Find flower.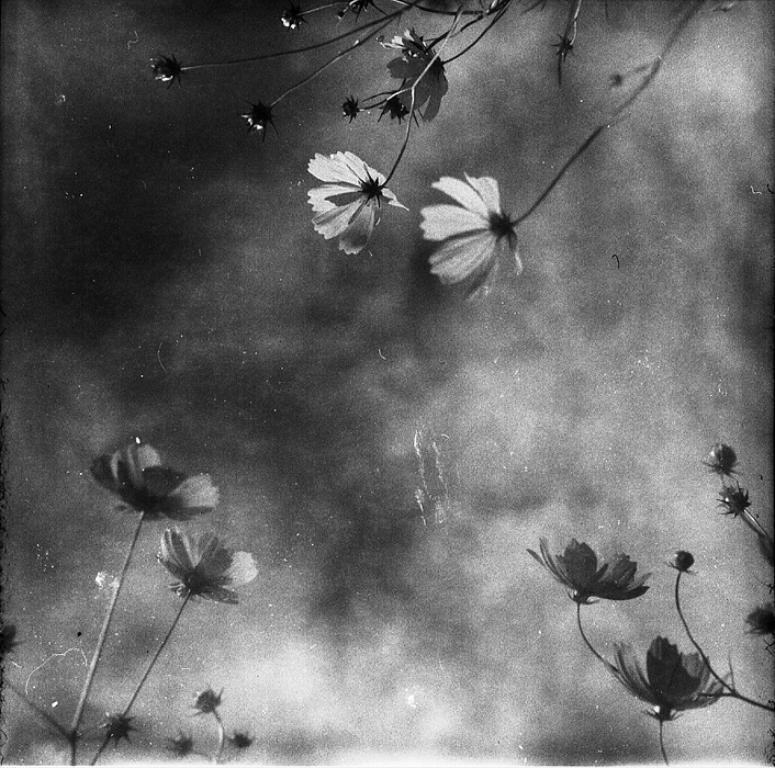
(left=523, top=537, right=655, bottom=605).
